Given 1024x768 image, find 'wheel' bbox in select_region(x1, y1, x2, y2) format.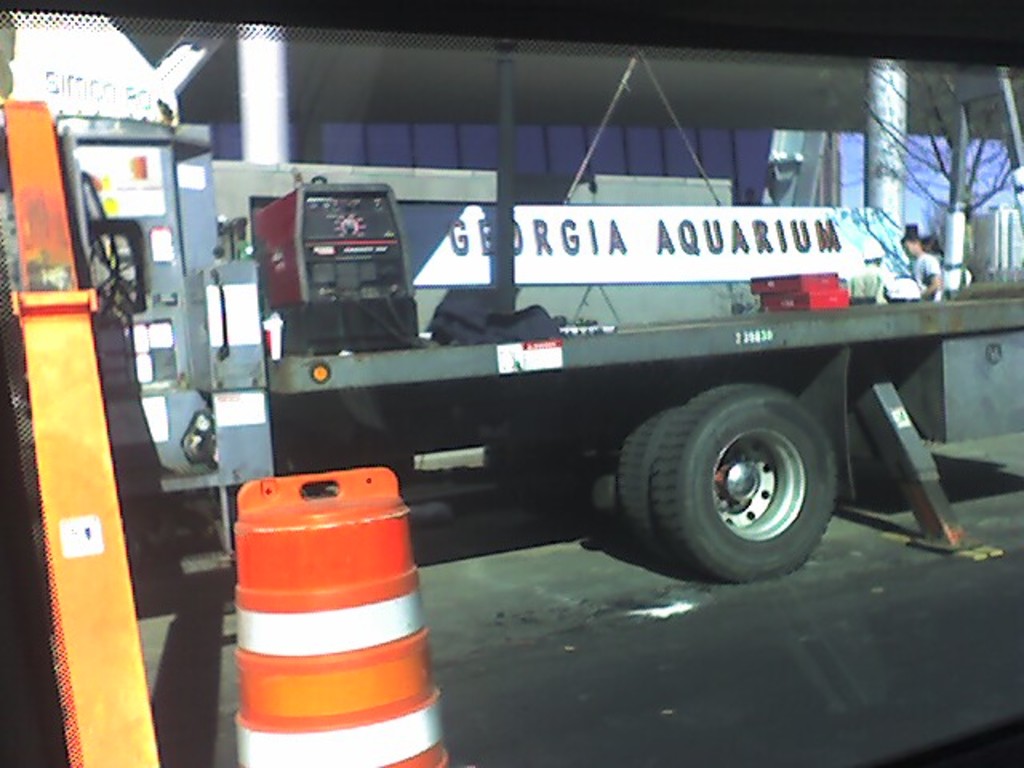
select_region(619, 386, 842, 582).
